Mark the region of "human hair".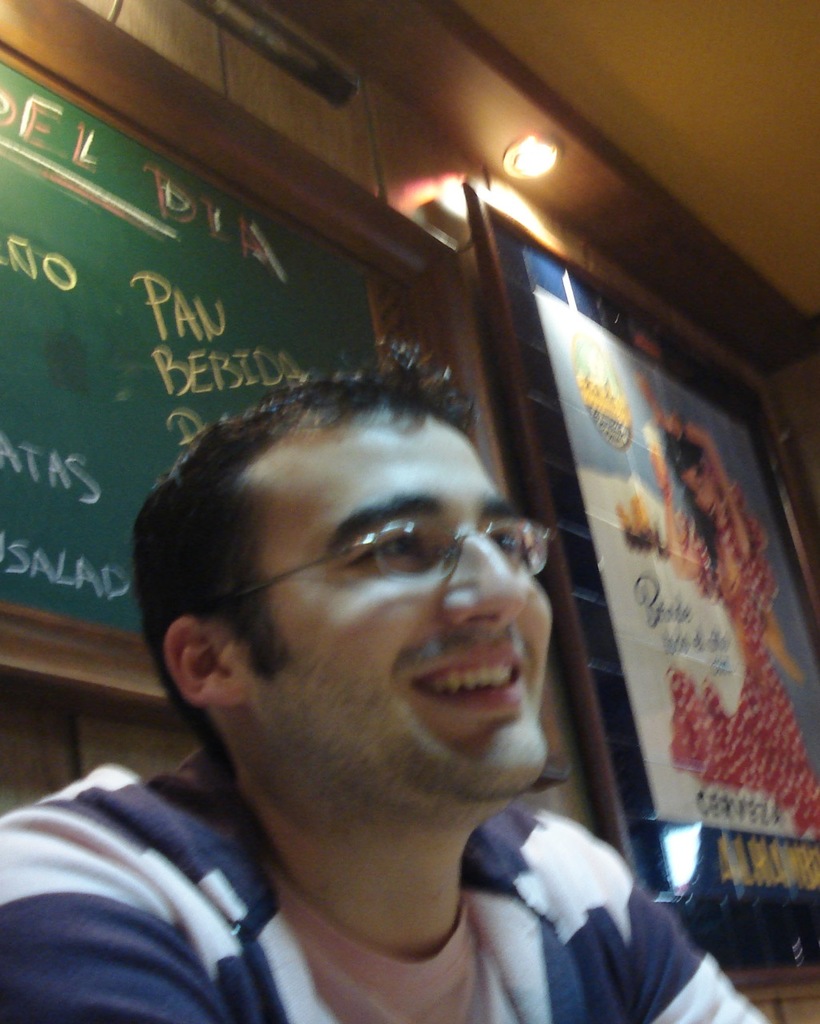
Region: (x1=138, y1=364, x2=555, y2=722).
